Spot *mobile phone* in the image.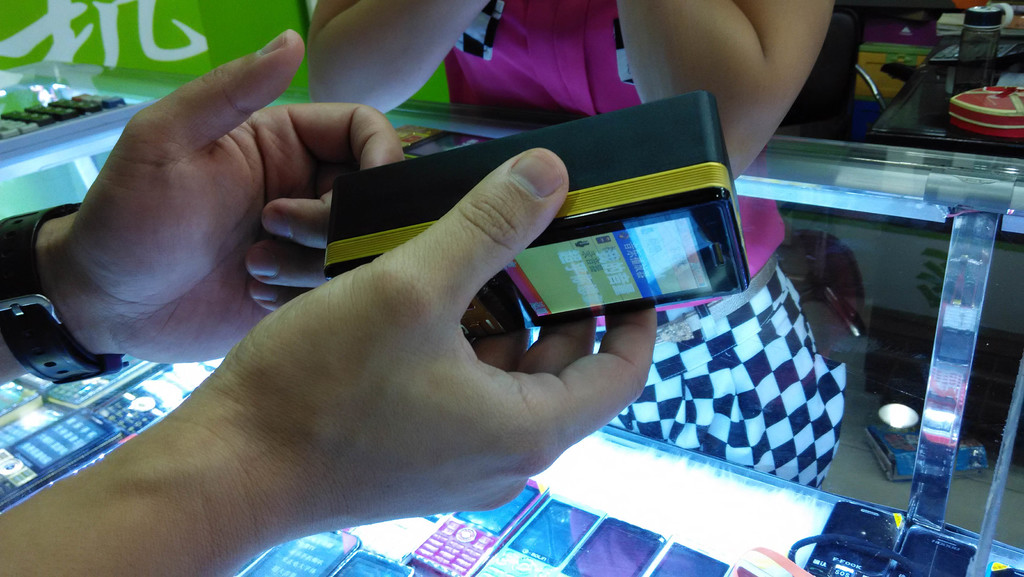
*mobile phone* found at 0,403,121,510.
